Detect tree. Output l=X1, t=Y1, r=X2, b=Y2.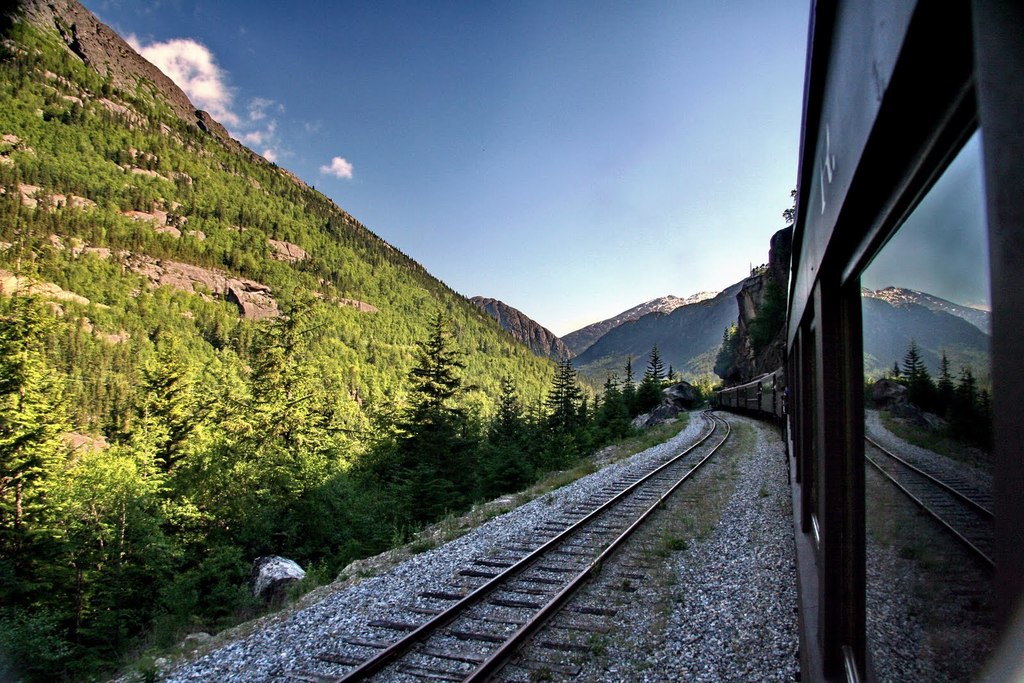
l=484, t=375, r=529, b=454.
